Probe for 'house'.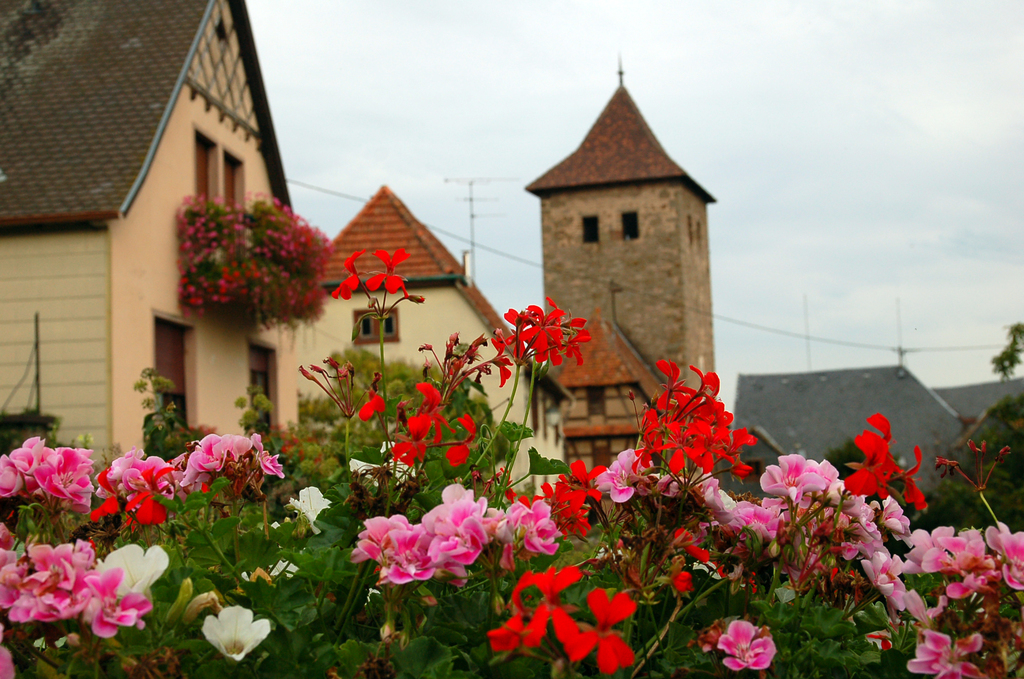
Probe result: box(733, 356, 1023, 512).
